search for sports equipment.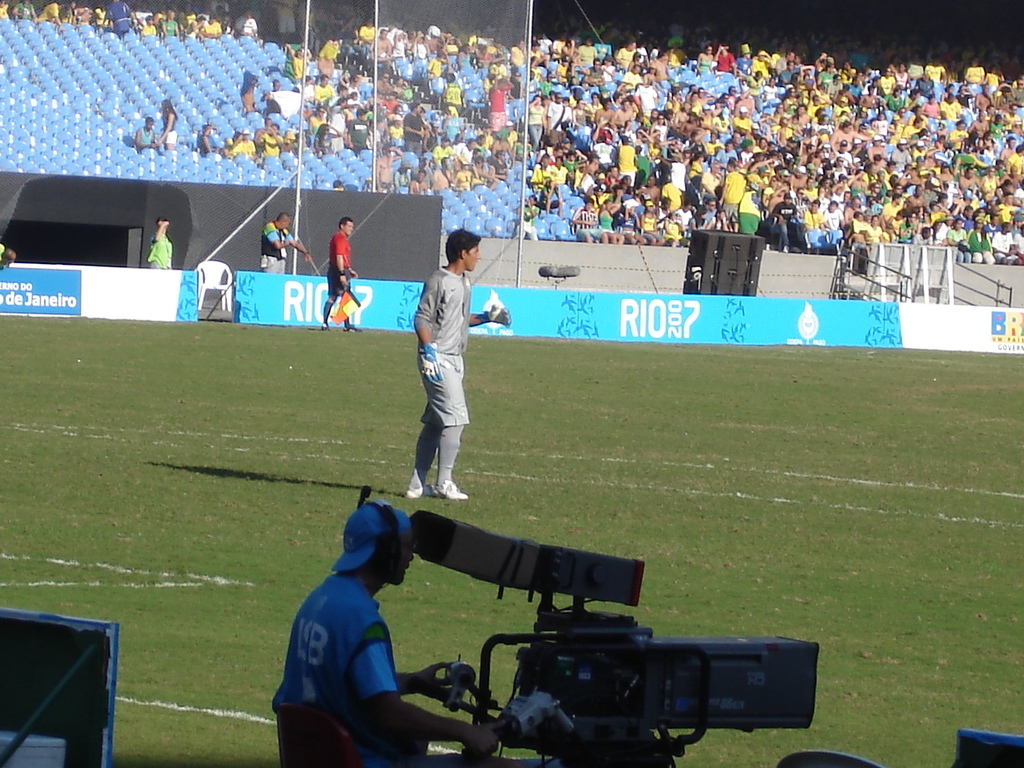
Found at bbox=[485, 298, 518, 326].
